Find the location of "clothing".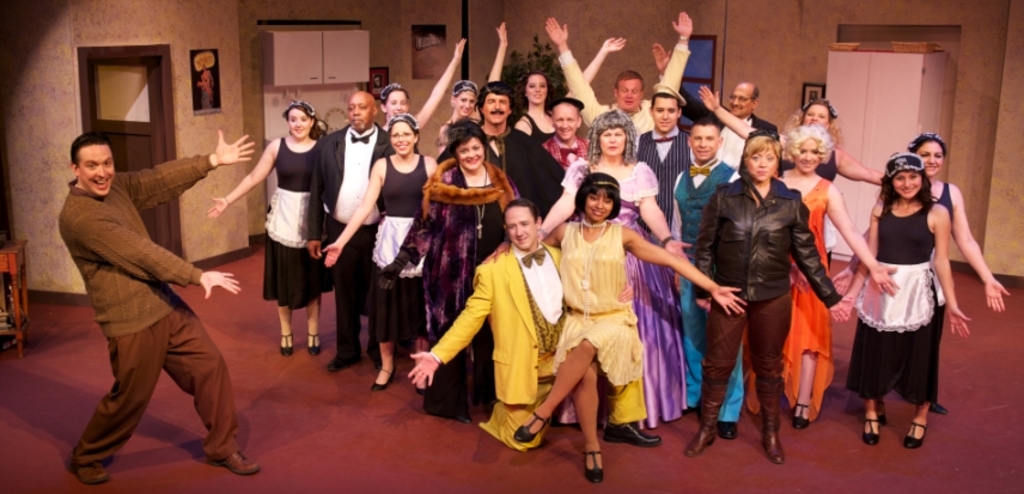
Location: box=[775, 122, 854, 193].
